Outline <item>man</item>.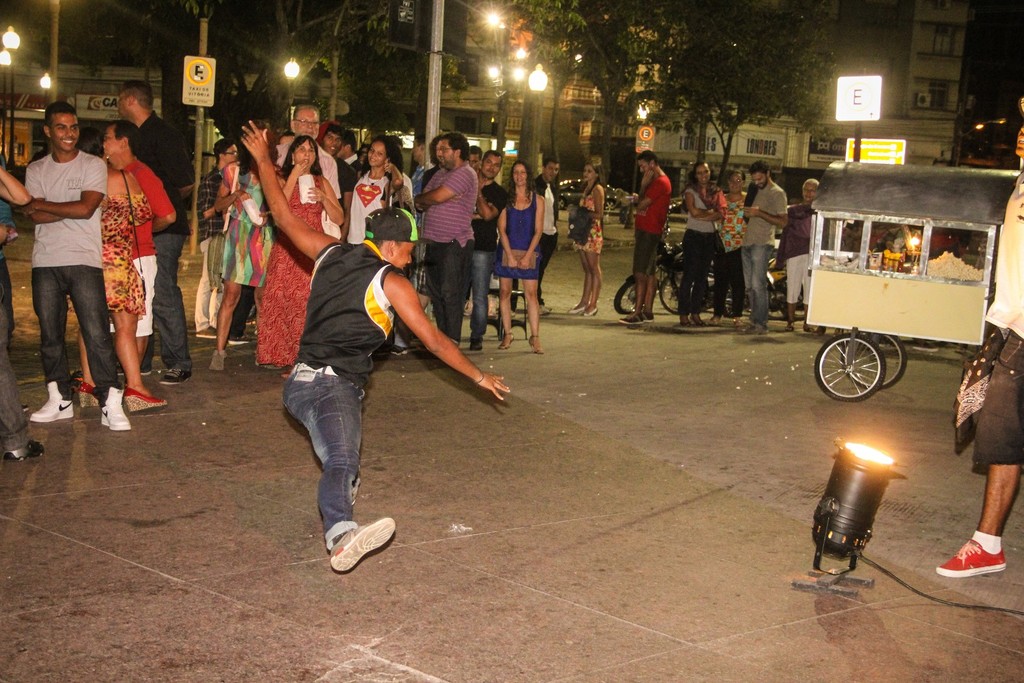
Outline: box(336, 133, 365, 172).
